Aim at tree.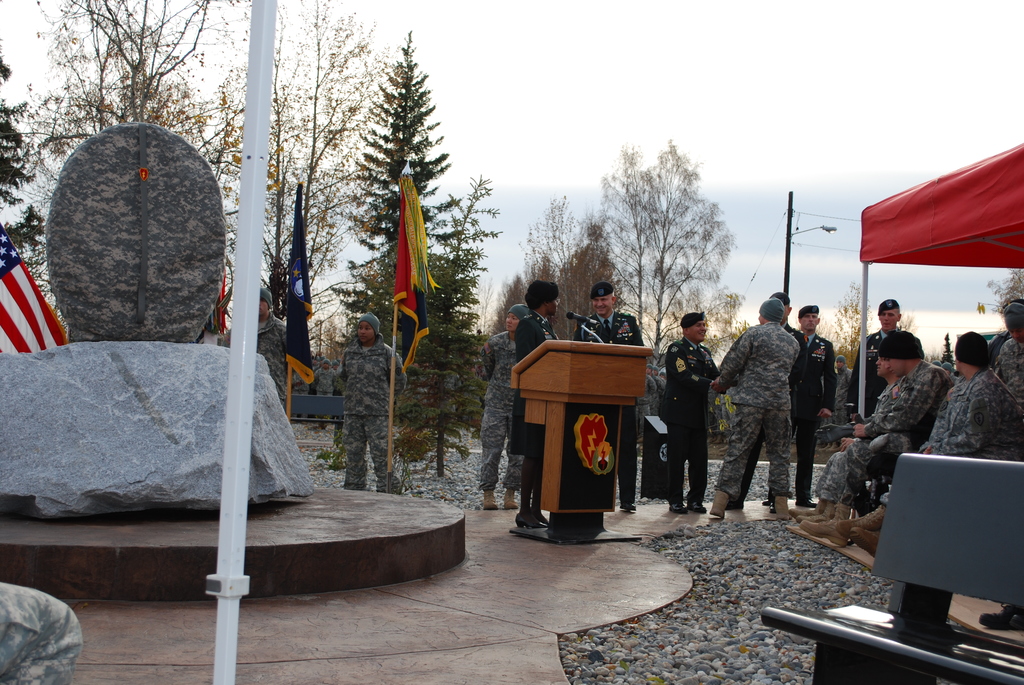
Aimed at [x1=563, y1=230, x2=619, y2=335].
